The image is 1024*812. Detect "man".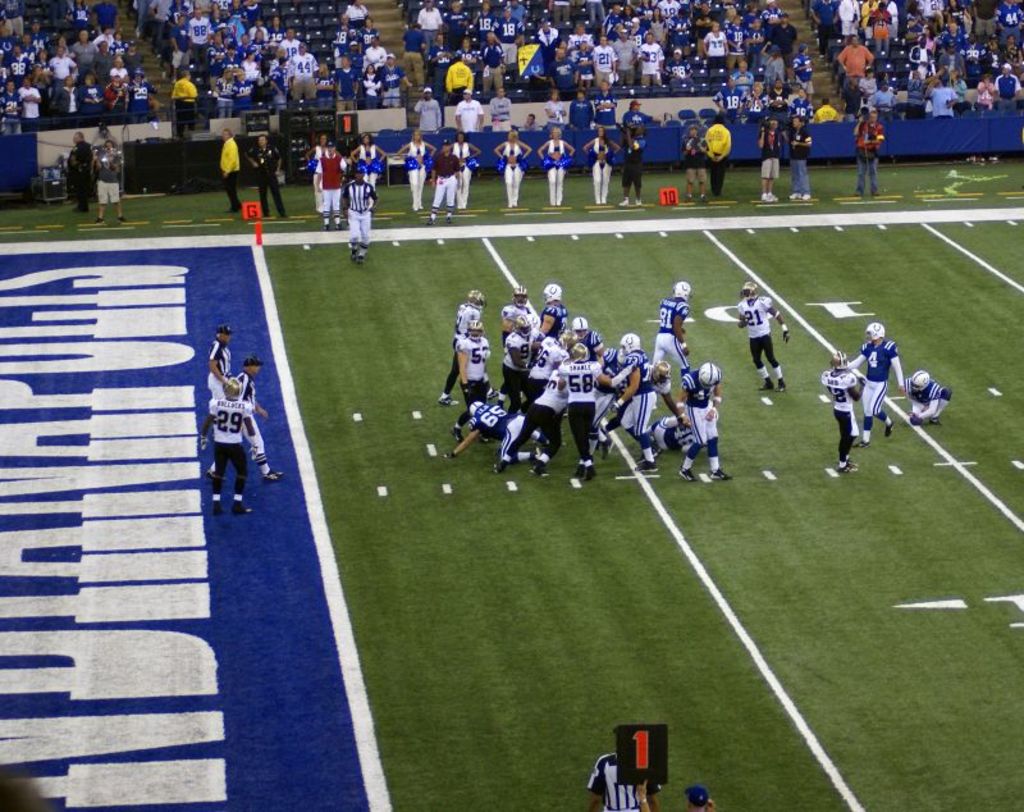
Detection: [596, 83, 618, 126].
